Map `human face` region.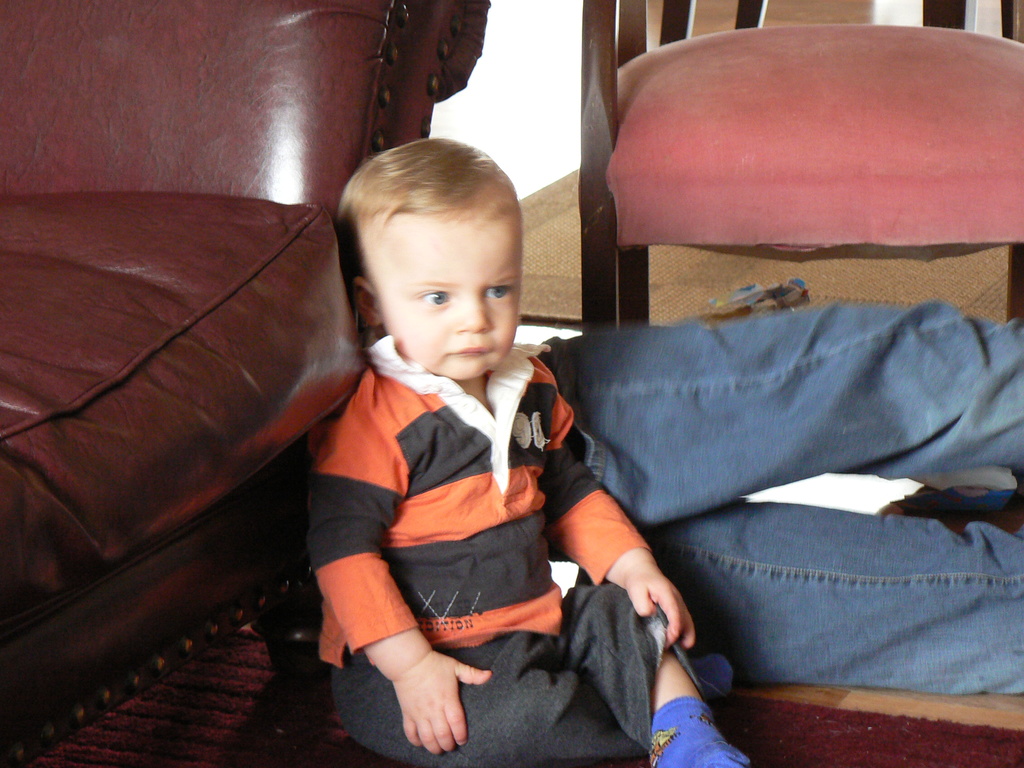
Mapped to left=365, top=214, right=520, bottom=380.
